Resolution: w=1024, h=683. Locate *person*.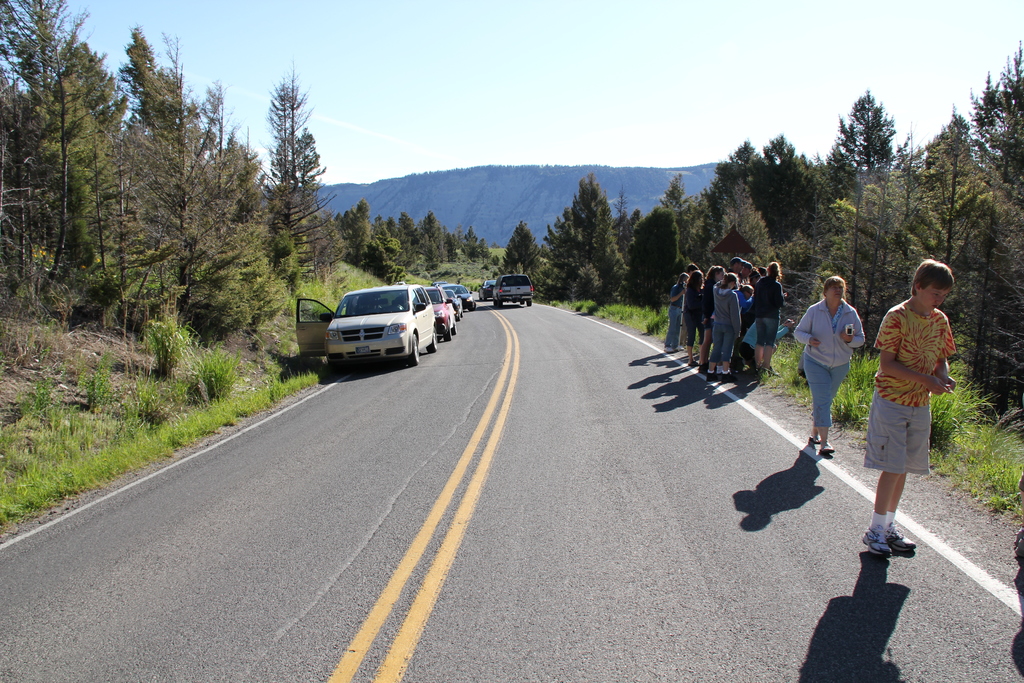
753 267 758 283.
